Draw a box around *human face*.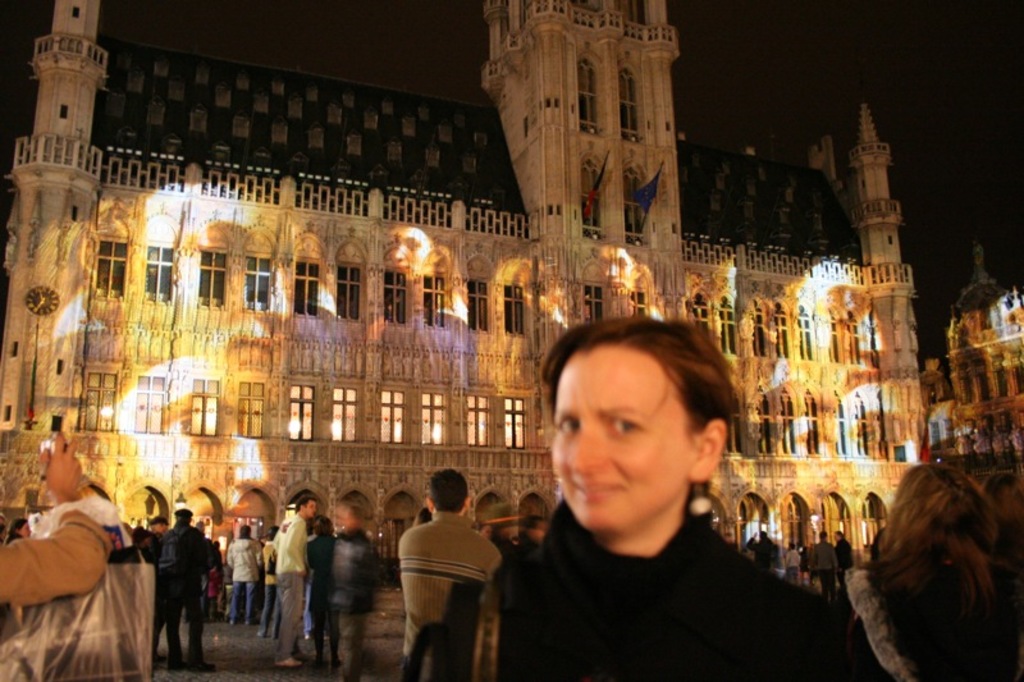
bbox(303, 496, 319, 521).
